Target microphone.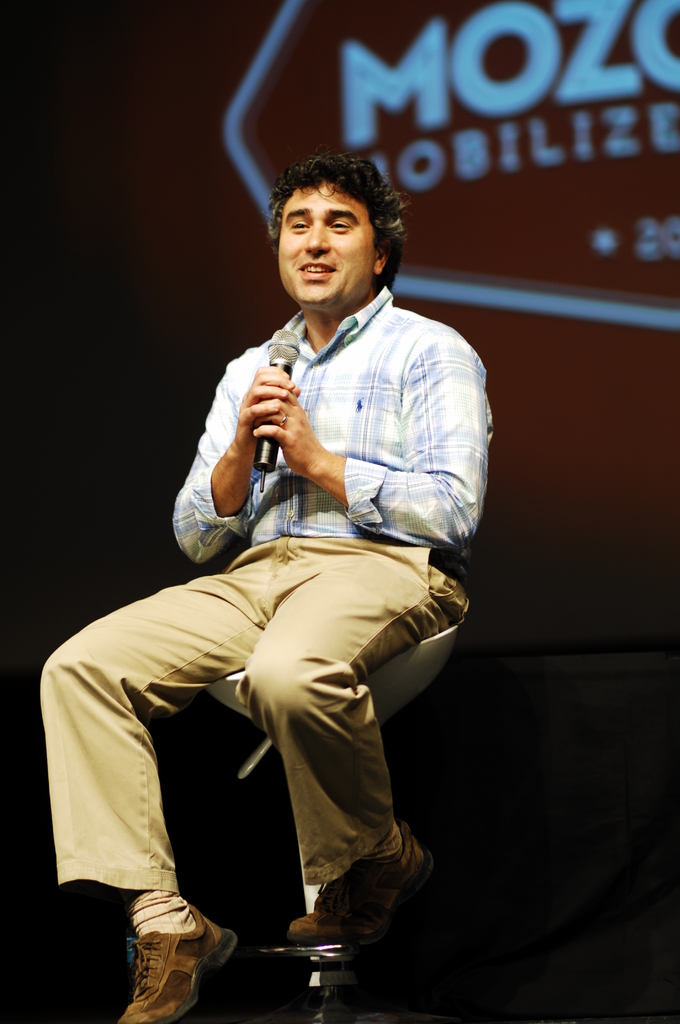
Target region: <bbox>251, 332, 300, 488</bbox>.
